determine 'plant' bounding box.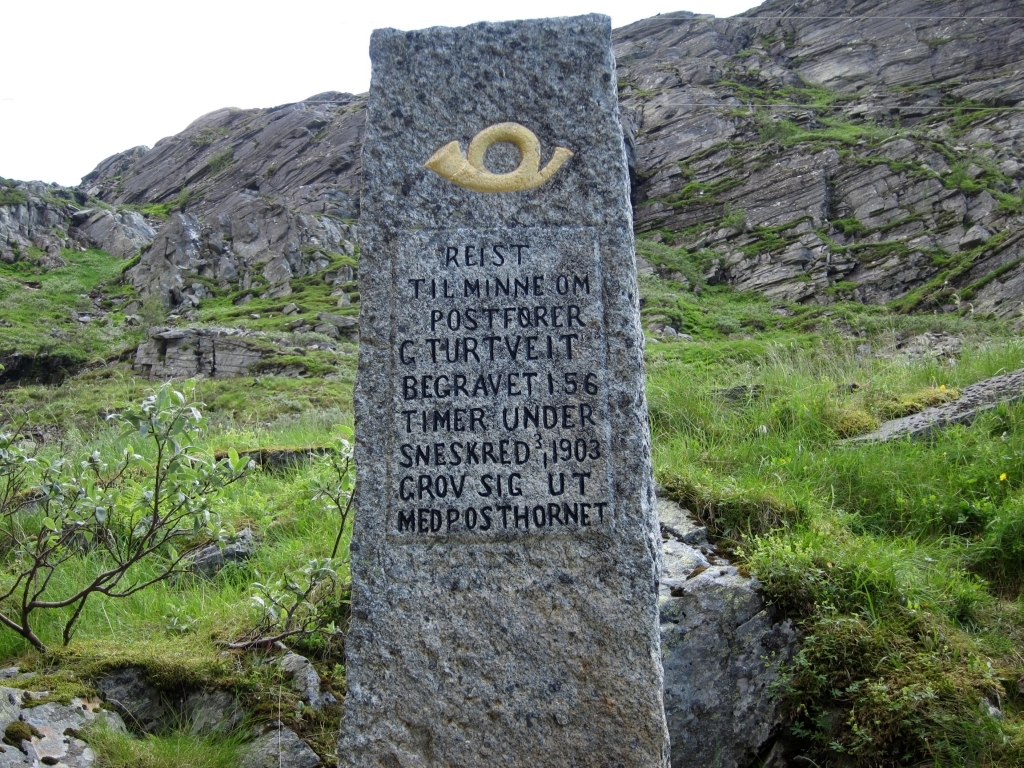
Determined: box=[209, 140, 234, 174].
